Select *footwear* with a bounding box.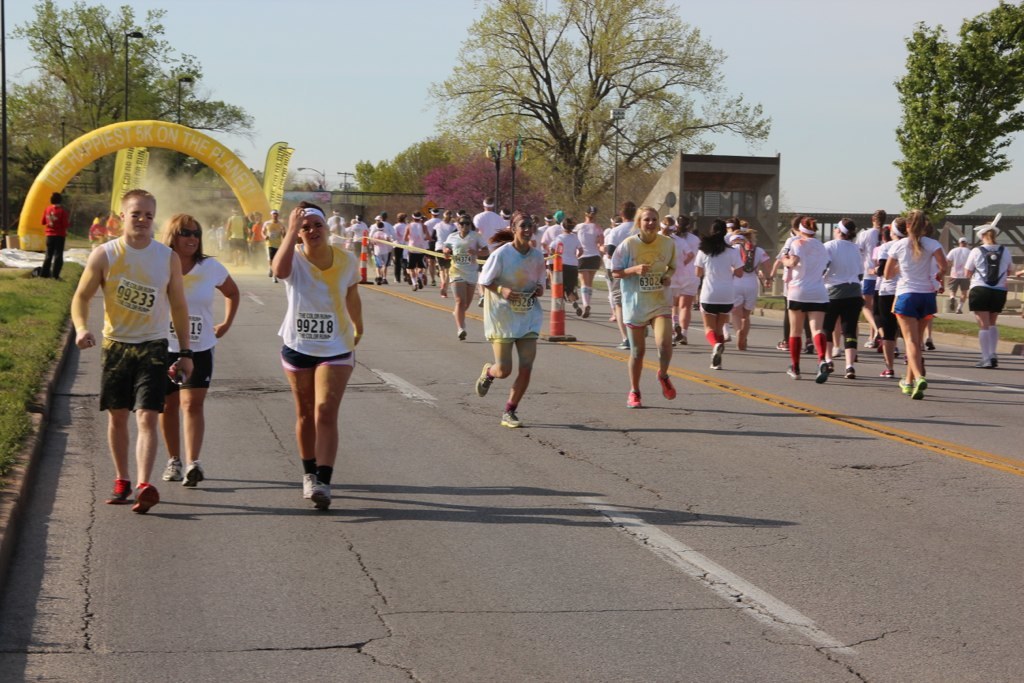
BBox(864, 343, 879, 348).
